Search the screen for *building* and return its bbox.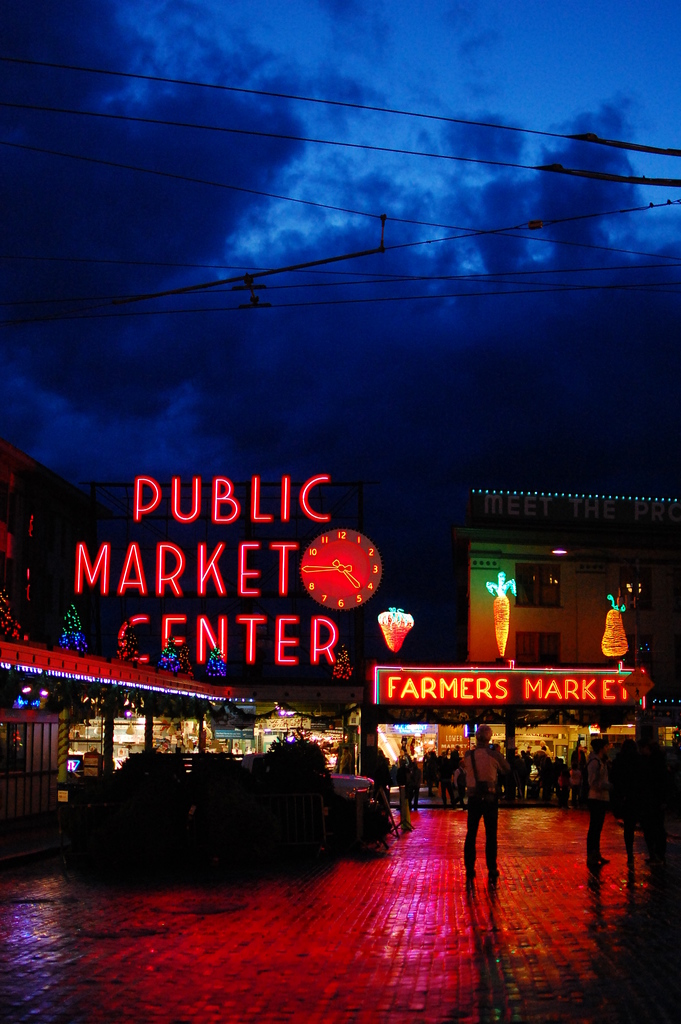
Found: BBox(355, 463, 680, 787).
